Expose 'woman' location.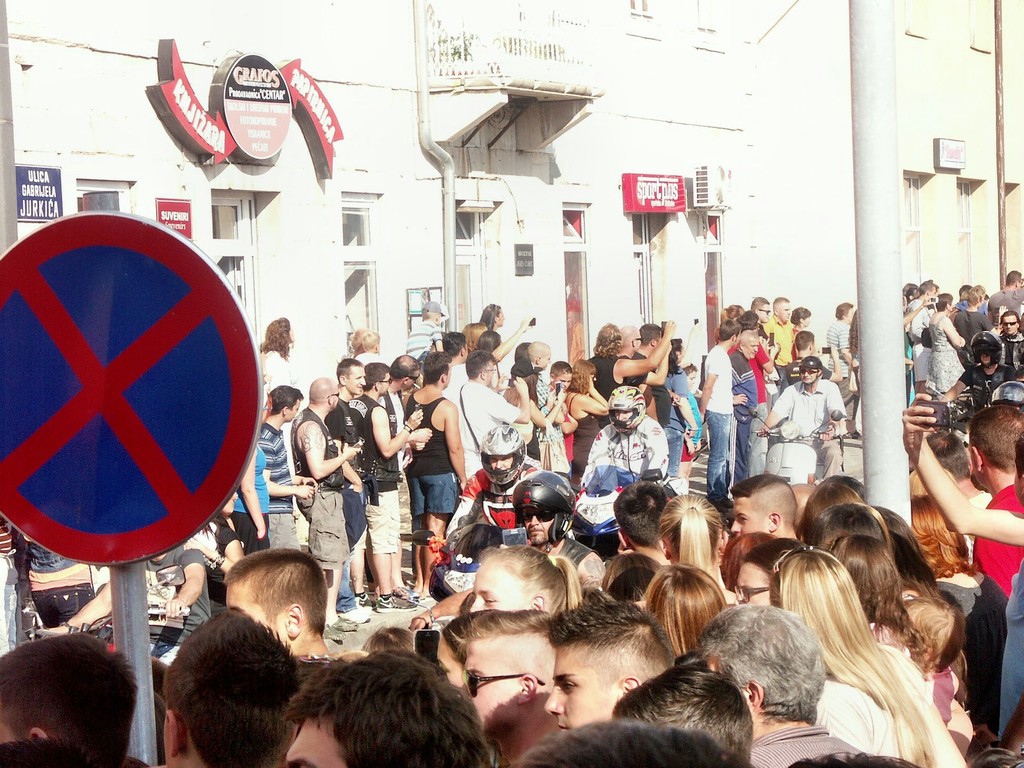
Exposed at <box>924,297,964,397</box>.
